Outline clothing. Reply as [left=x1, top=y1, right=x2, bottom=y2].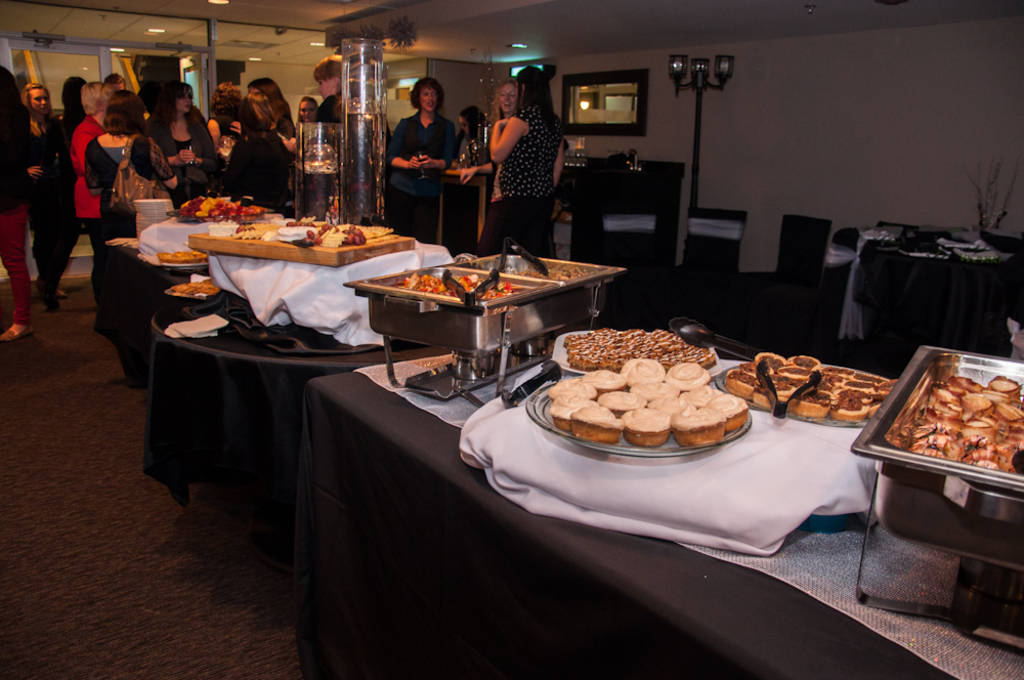
[left=224, top=130, right=290, bottom=212].
